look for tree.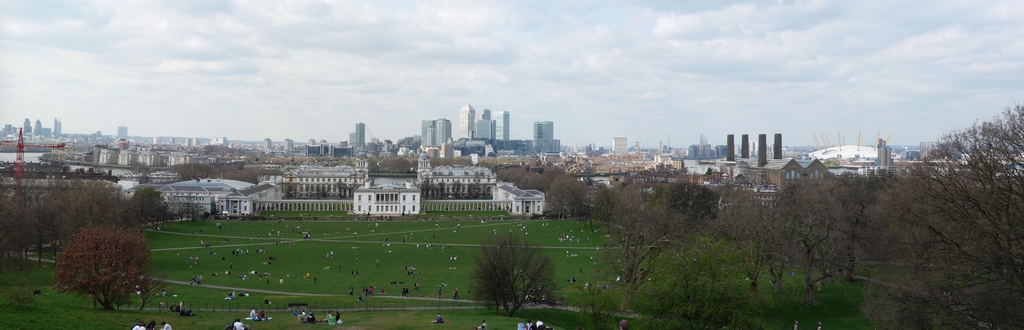
Found: bbox=[467, 237, 553, 320].
